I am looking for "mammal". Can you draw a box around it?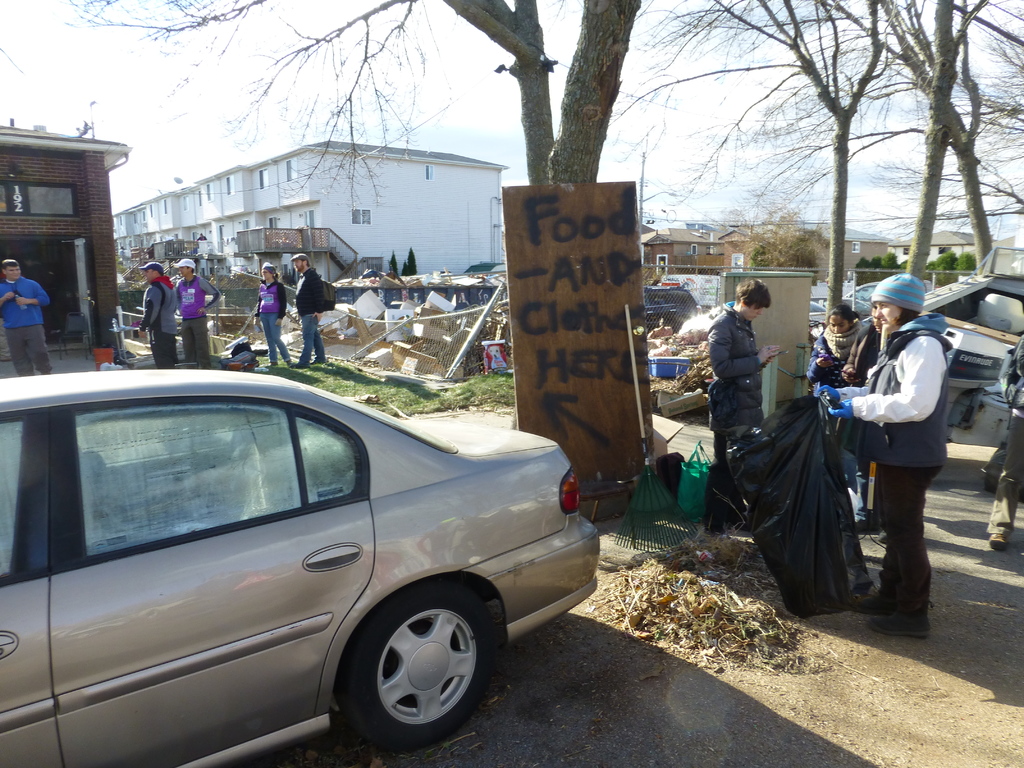
Sure, the bounding box is (806, 307, 865, 487).
